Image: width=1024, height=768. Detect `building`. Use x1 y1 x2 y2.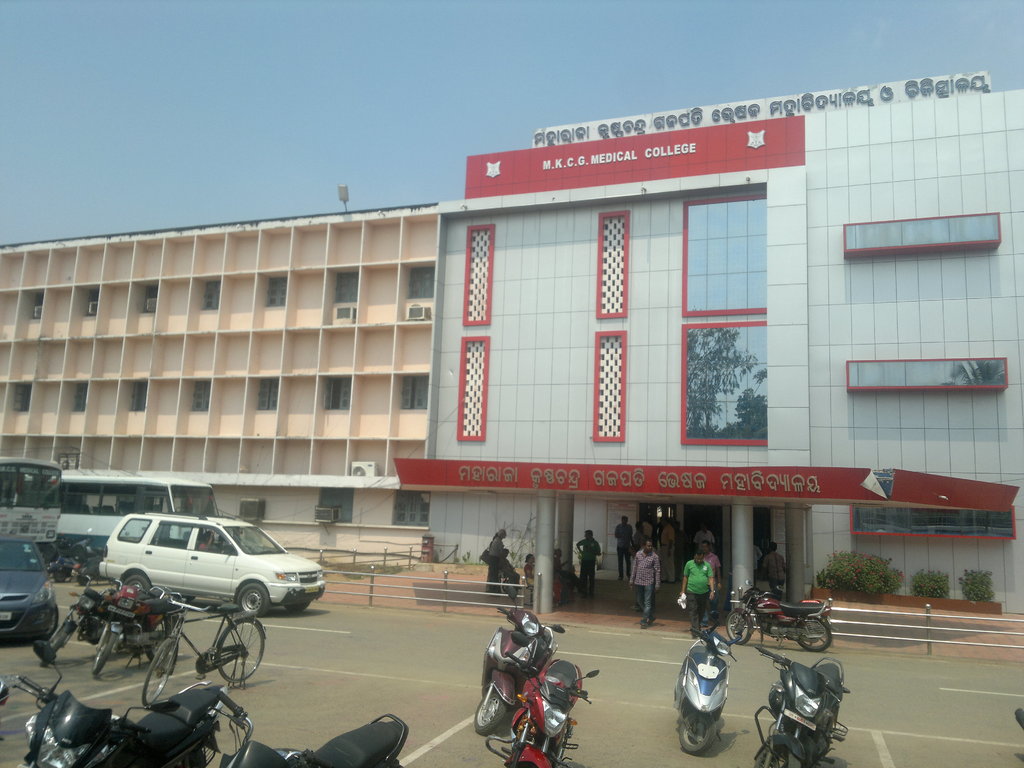
392 72 1023 614.
